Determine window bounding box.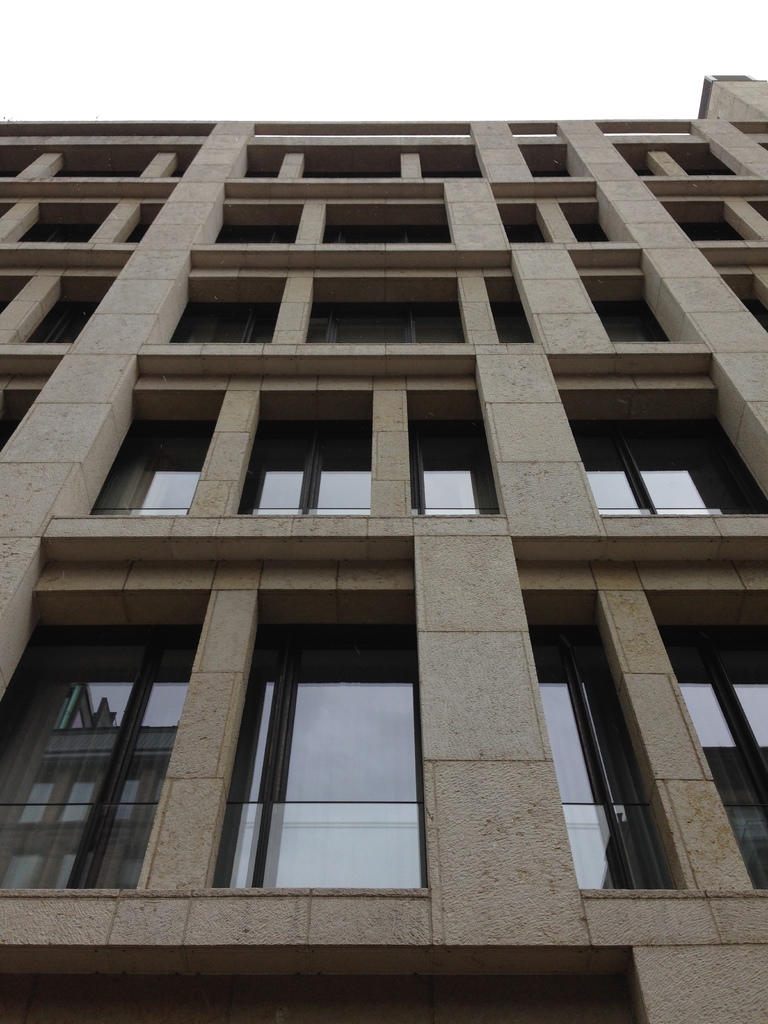
Determined: Rect(594, 299, 669, 345).
